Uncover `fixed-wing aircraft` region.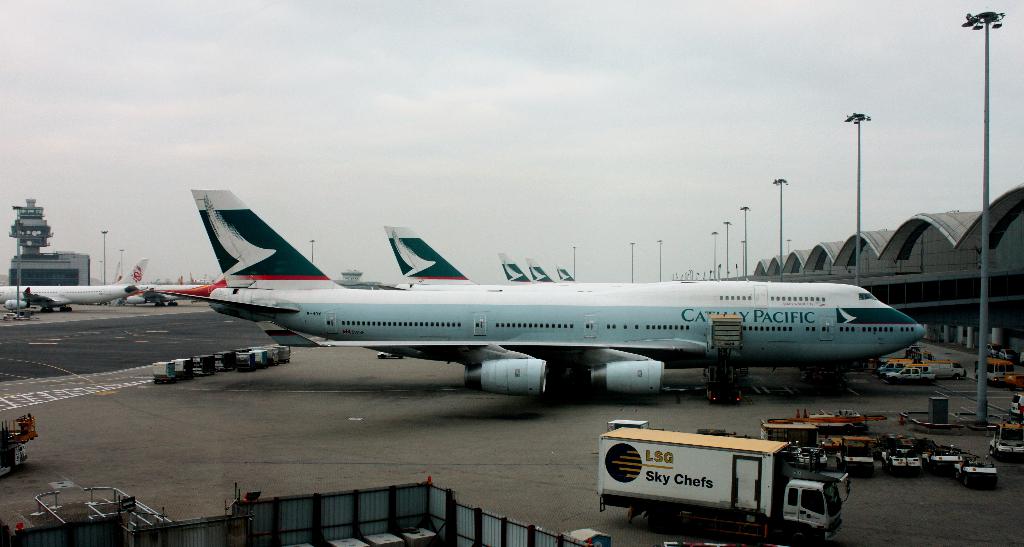
Uncovered: (x1=120, y1=252, x2=230, y2=306).
